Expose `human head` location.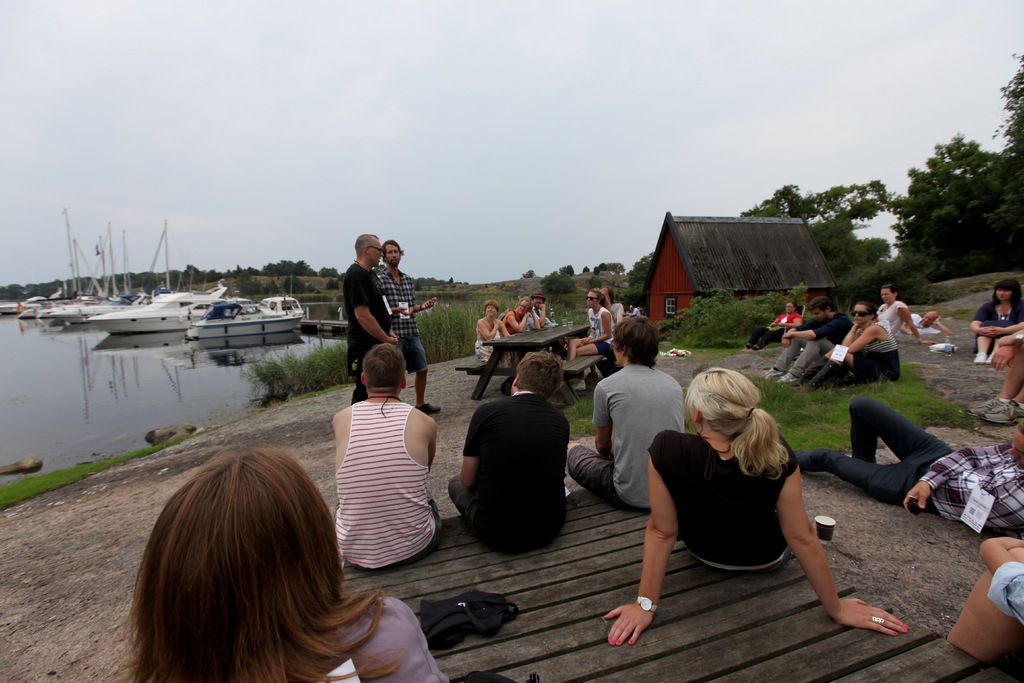
Exposed at 847,303,876,326.
